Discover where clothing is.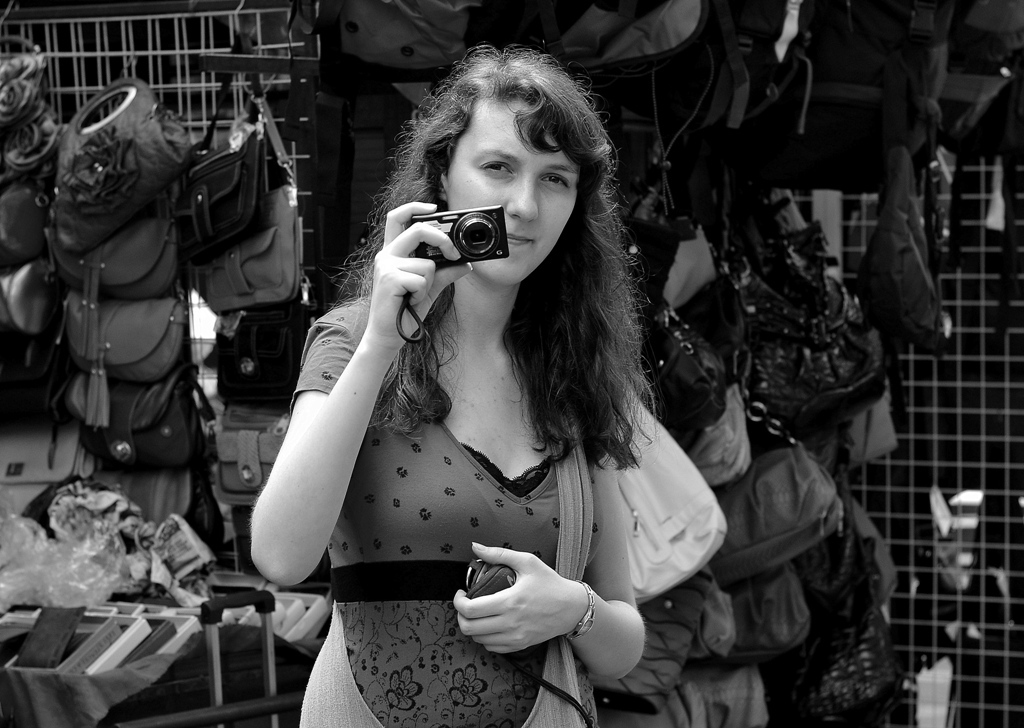
Discovered at l=246, t=257, r=690, b=707.
